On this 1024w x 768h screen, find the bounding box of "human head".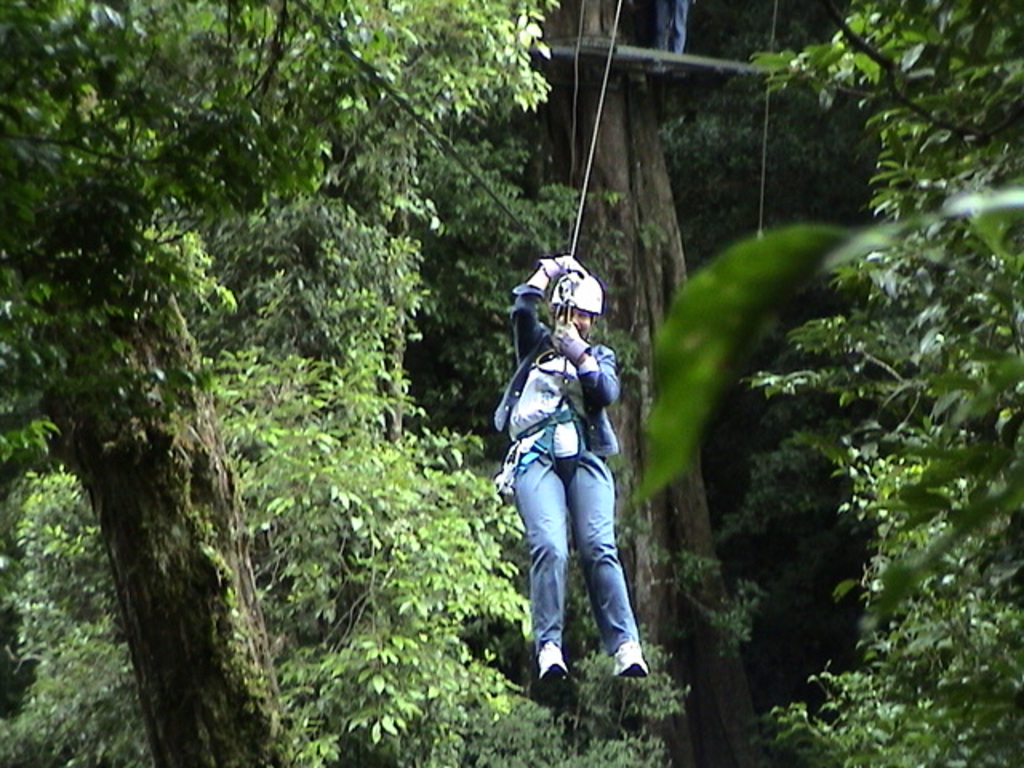
Bounding box: l=554, t=309, r=592, b=338.
